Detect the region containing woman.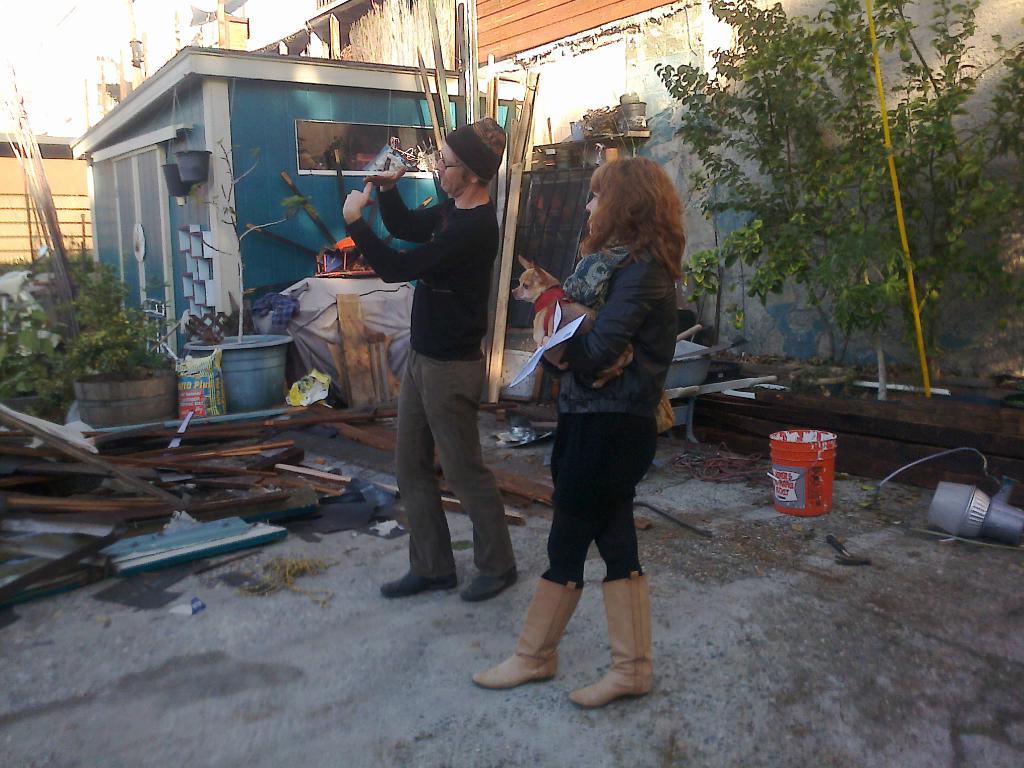
box=[474, 157, 695, 689].
